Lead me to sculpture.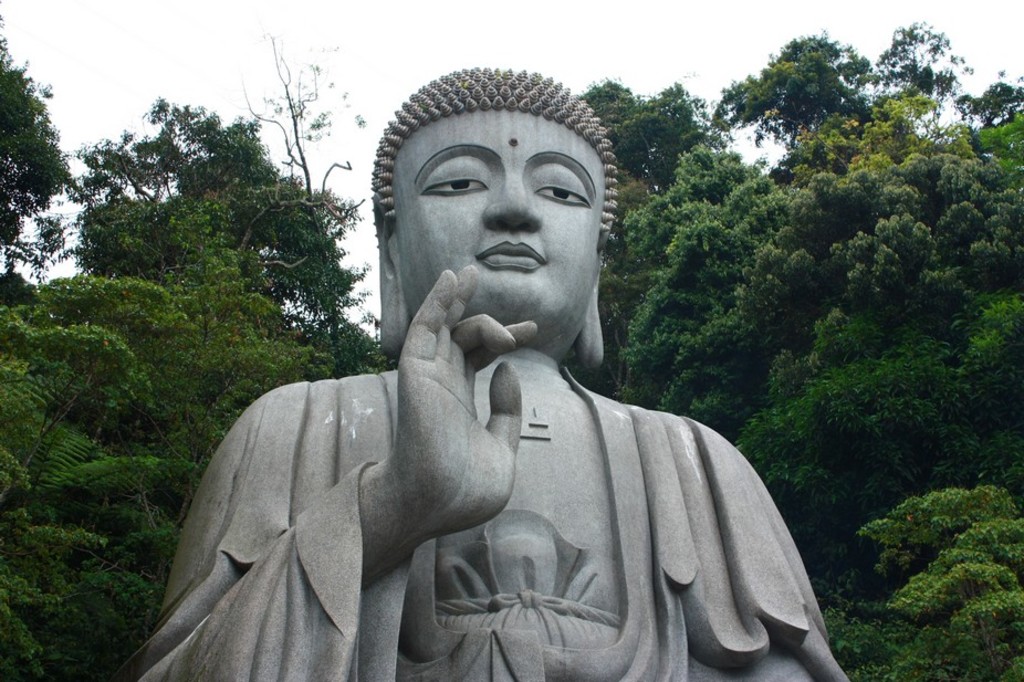
Lead to [133, 90, 853, 681].
